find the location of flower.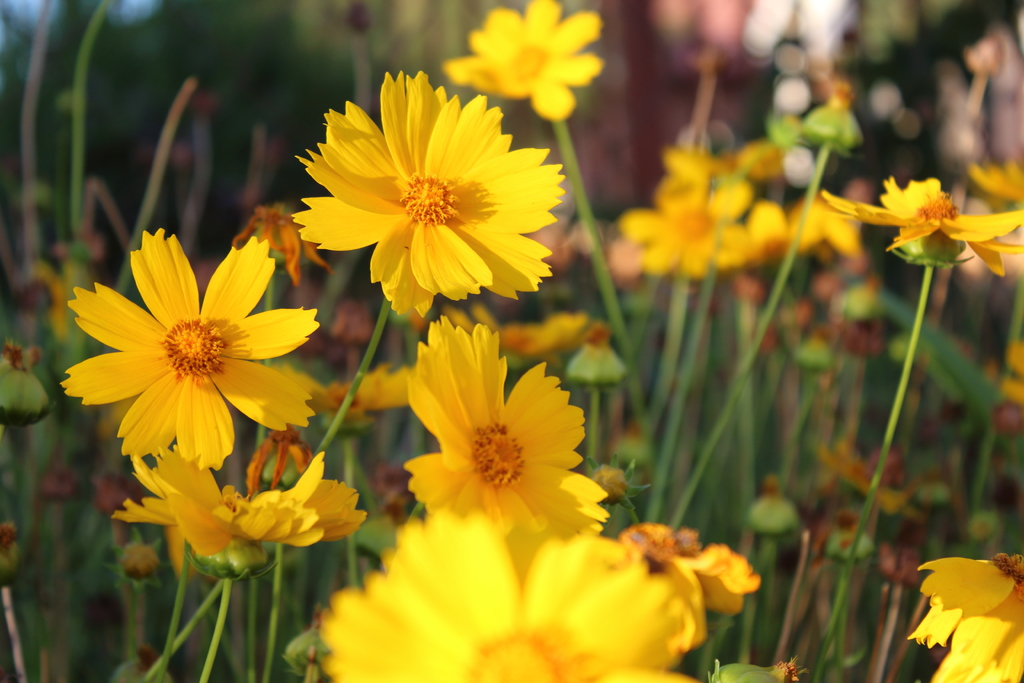
Location: [822,440,920,516].
